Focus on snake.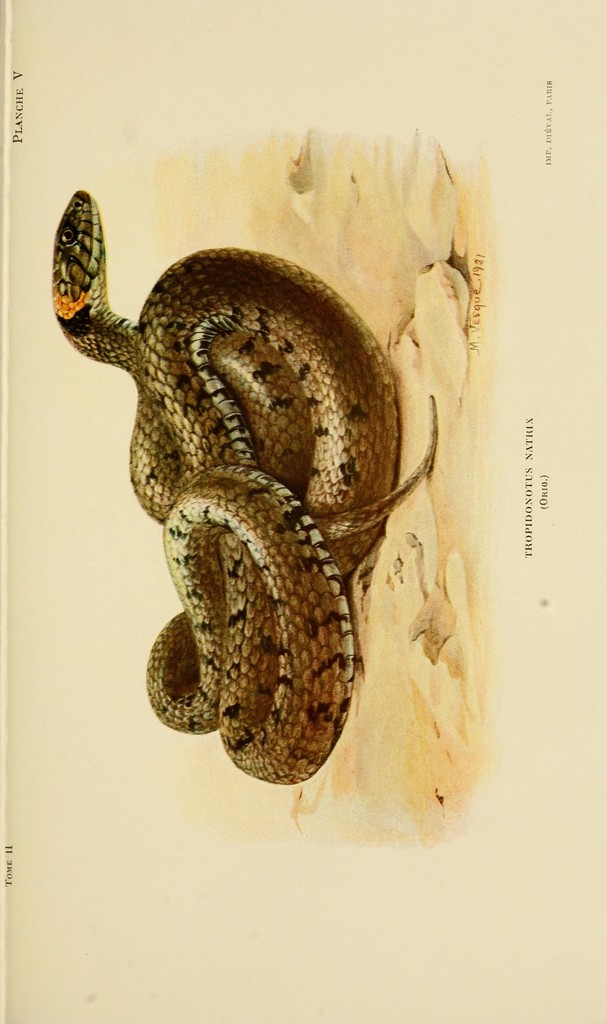
Focused at bbox=[52, 192, 431, 787].
